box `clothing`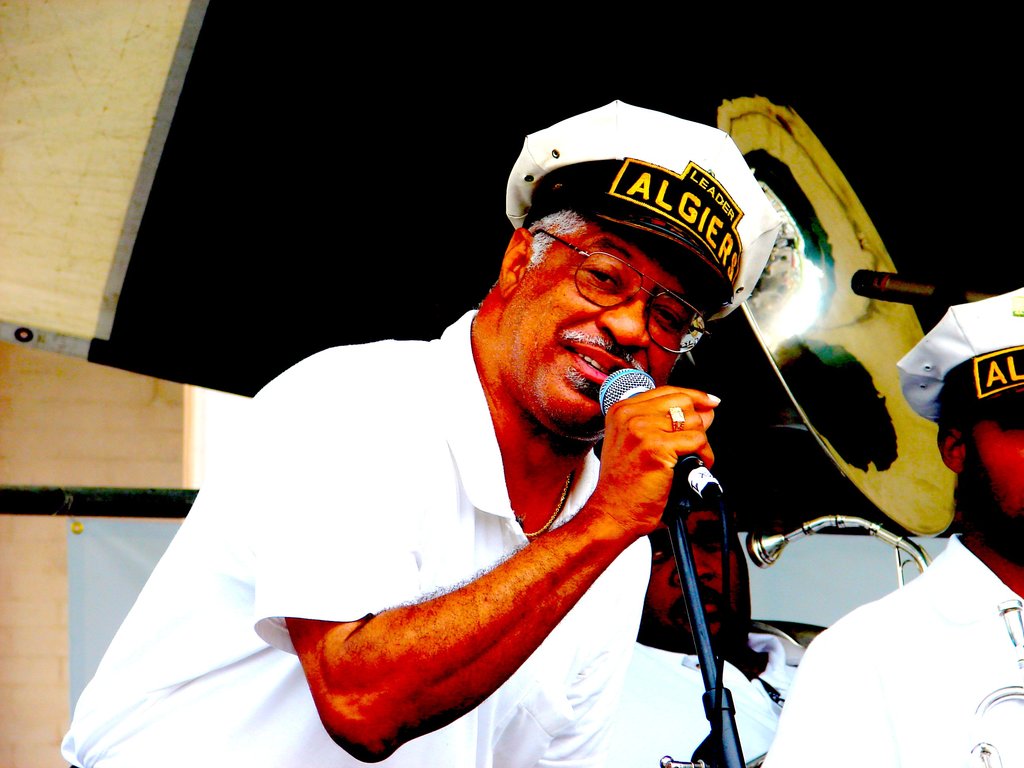
[x1=765, y1=536, x2=1023, y2=767]
